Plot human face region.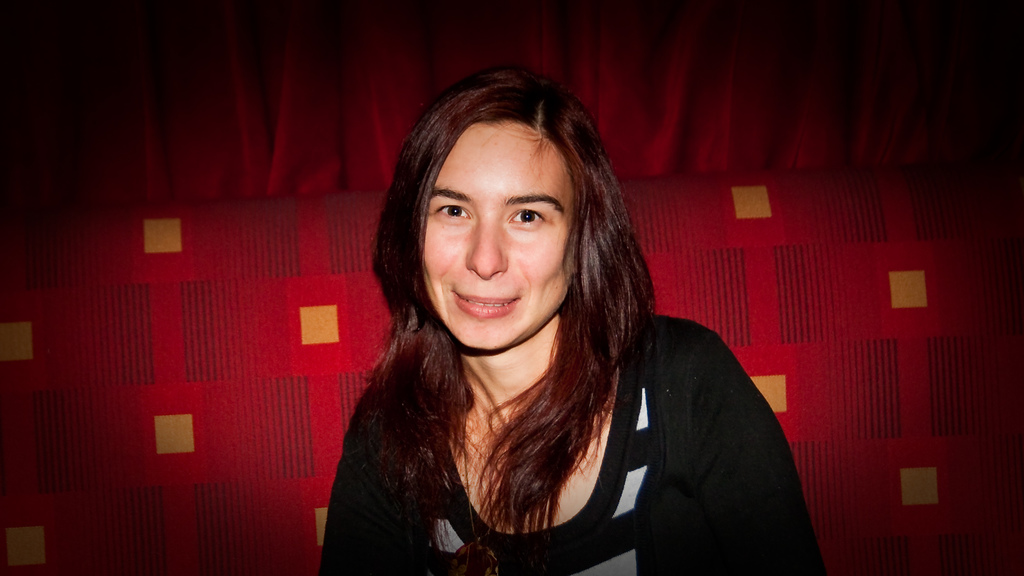
Plotted at (419, 122, 573, 356).
